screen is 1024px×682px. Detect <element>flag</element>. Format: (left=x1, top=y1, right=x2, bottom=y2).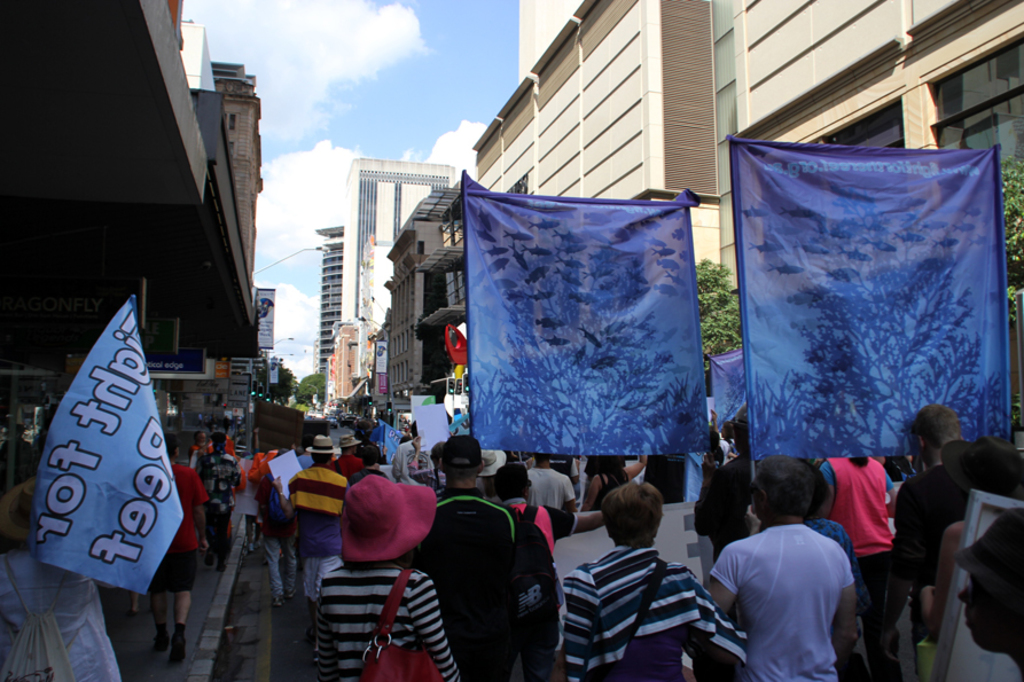
(left=229, top=442, right=281, bottom=485).
